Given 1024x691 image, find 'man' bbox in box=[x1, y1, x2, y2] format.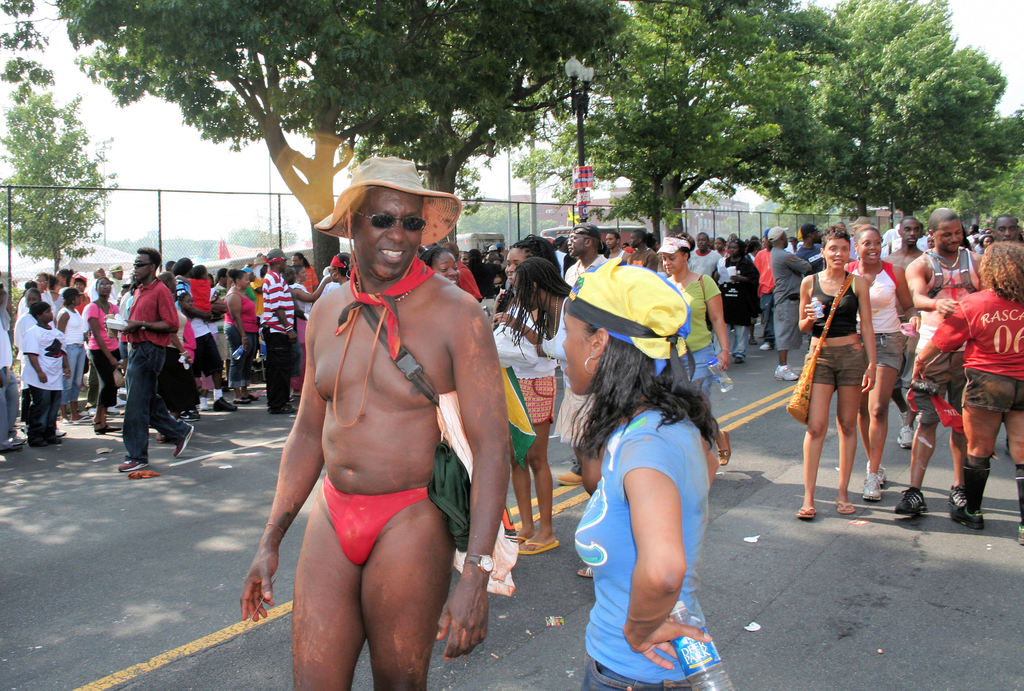
box=[685, 229, 718, 278].
